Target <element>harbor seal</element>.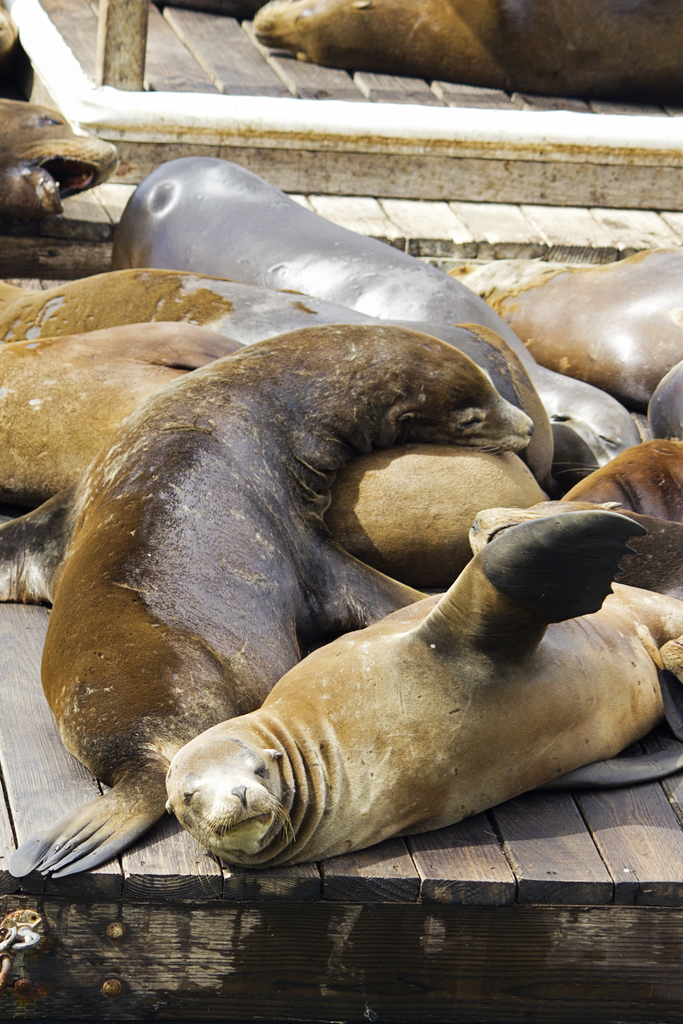
Target region: (left=0, top=99, right=120, bottom=225).
